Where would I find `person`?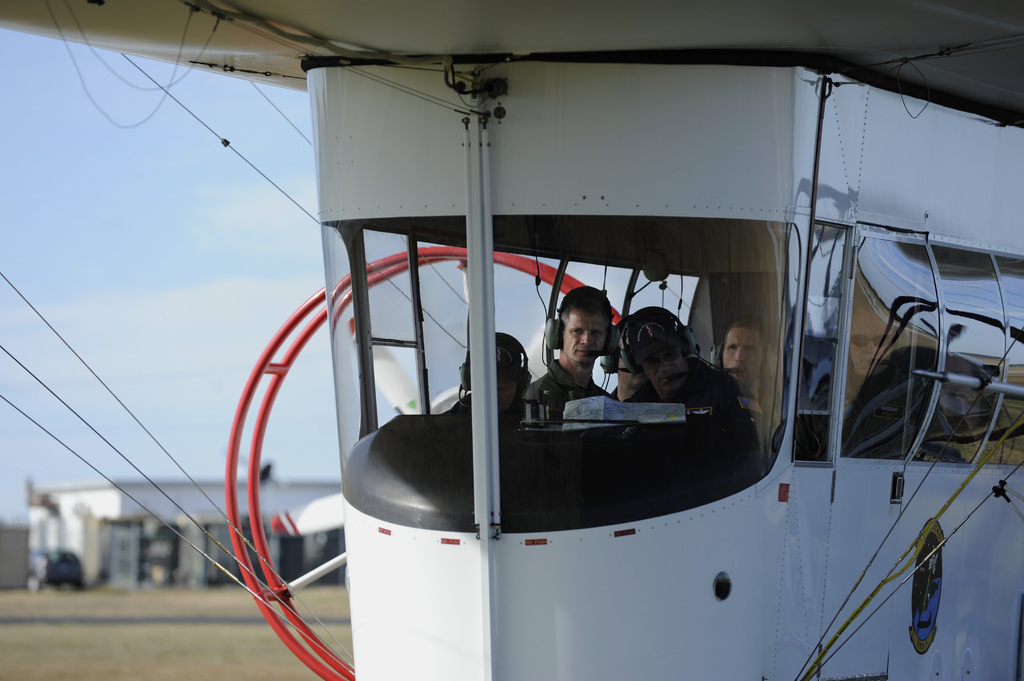
At (x1=710, y1=318, x2=774, y2=432).
